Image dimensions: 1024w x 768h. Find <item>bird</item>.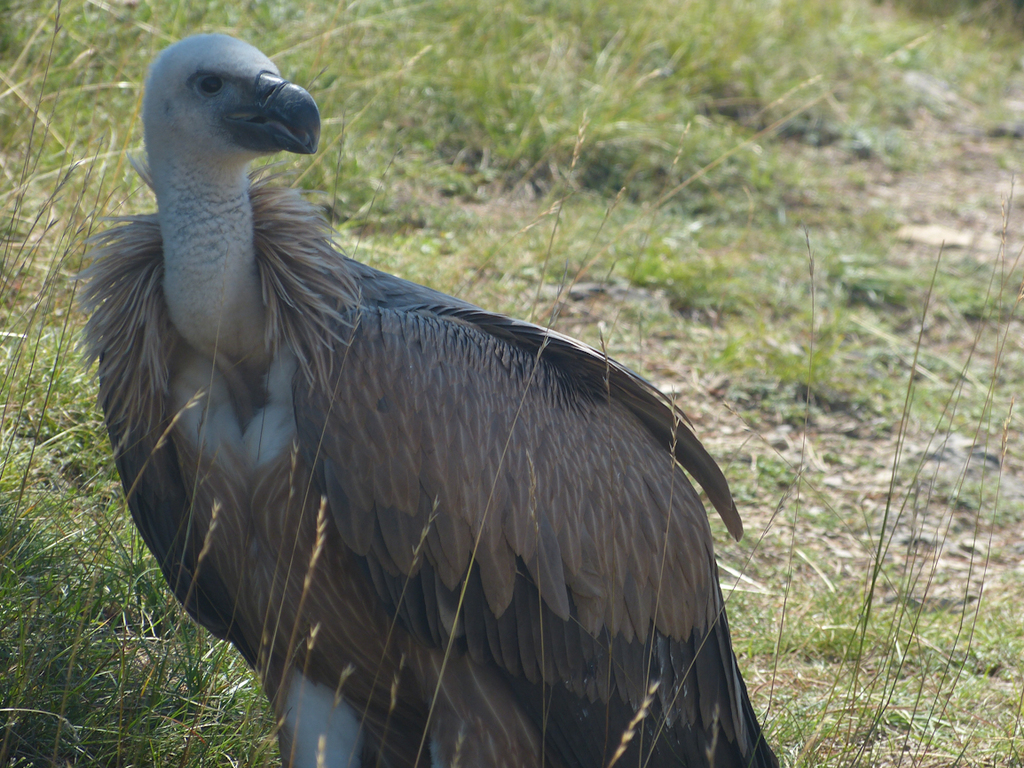
{"left": 55, "top": 84, "right": 741, "bottom": 757}.
